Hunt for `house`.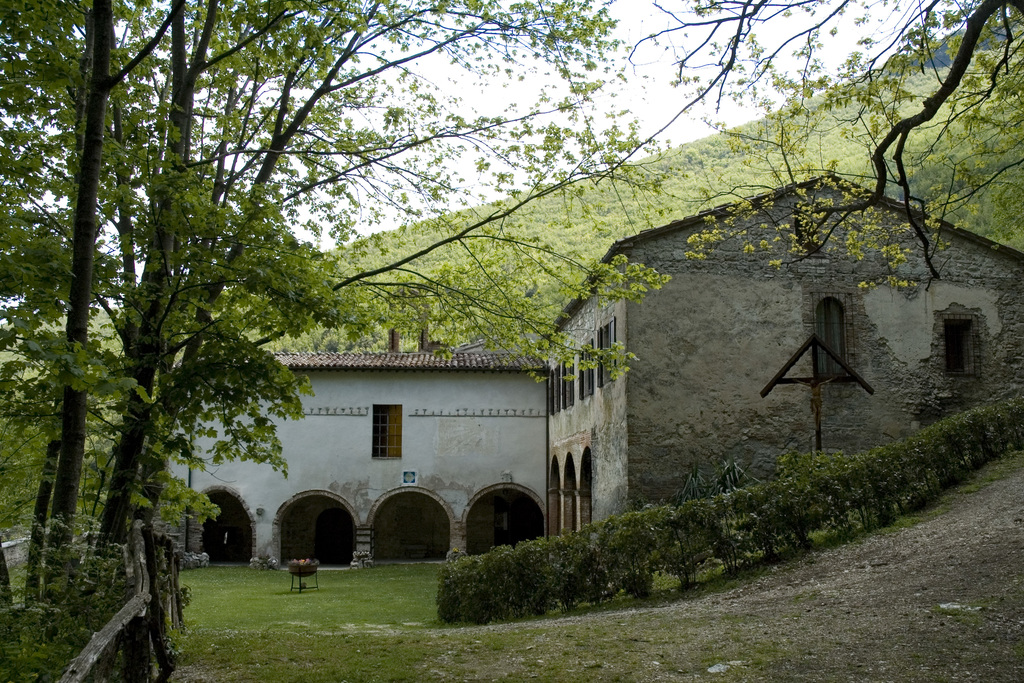
Hunted down at select_region(169, 325, 549, 572).
